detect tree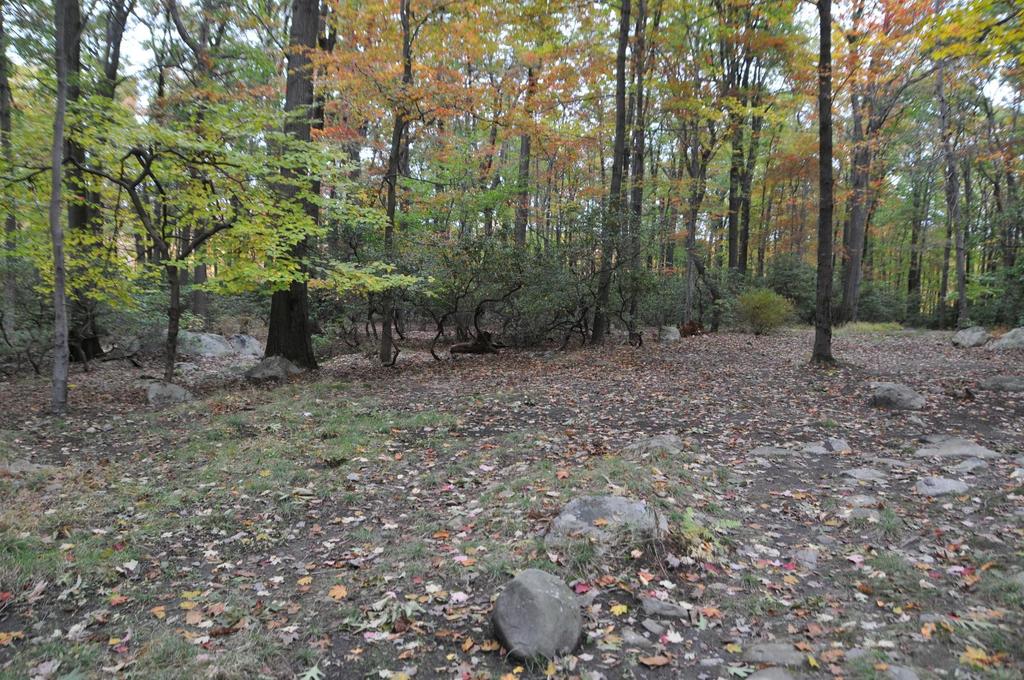
l=34, t=76, r=339, b=386
